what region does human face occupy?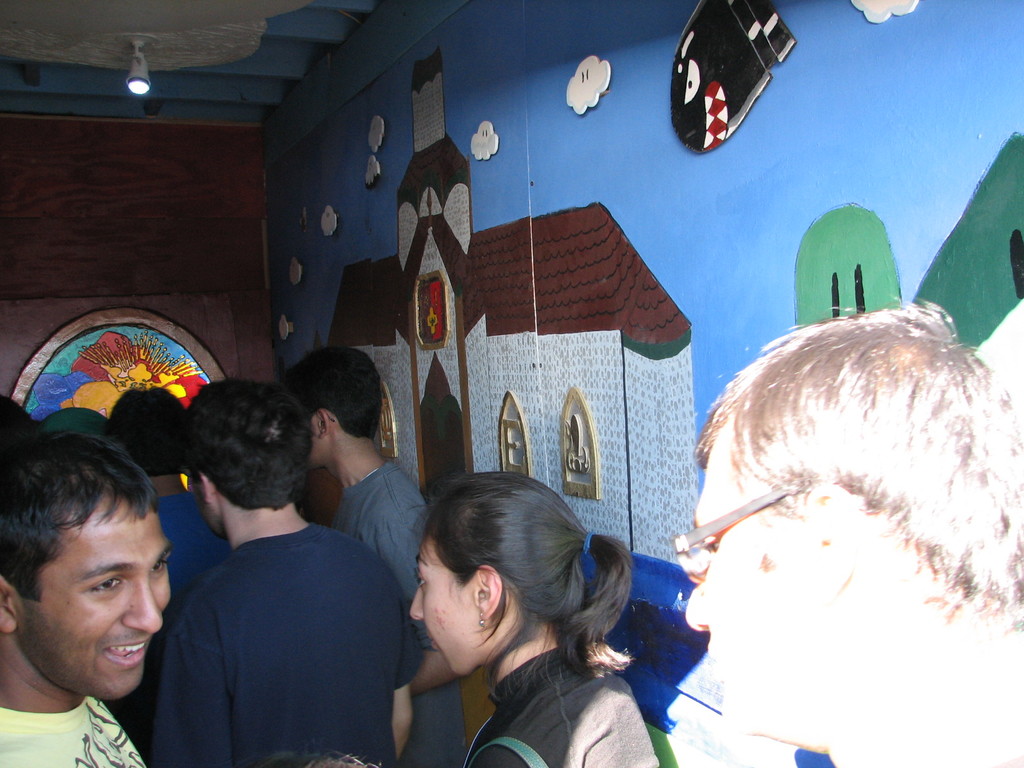
BBox(409, 540, 470, 678).
